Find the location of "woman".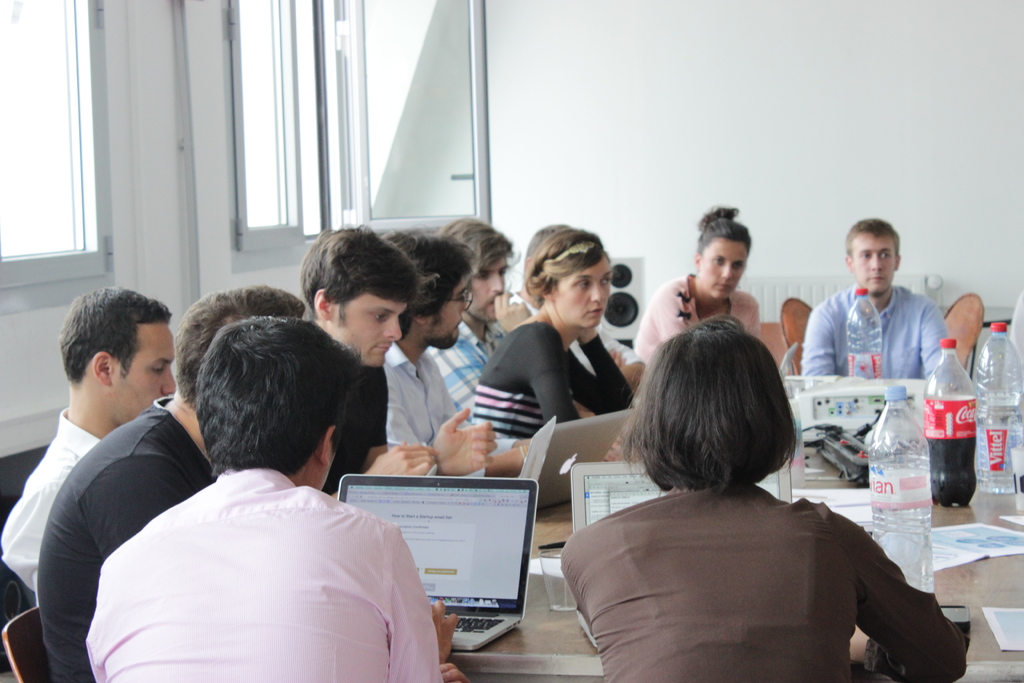
Location: x1=631 y1=207 x2=763 y2=402.
